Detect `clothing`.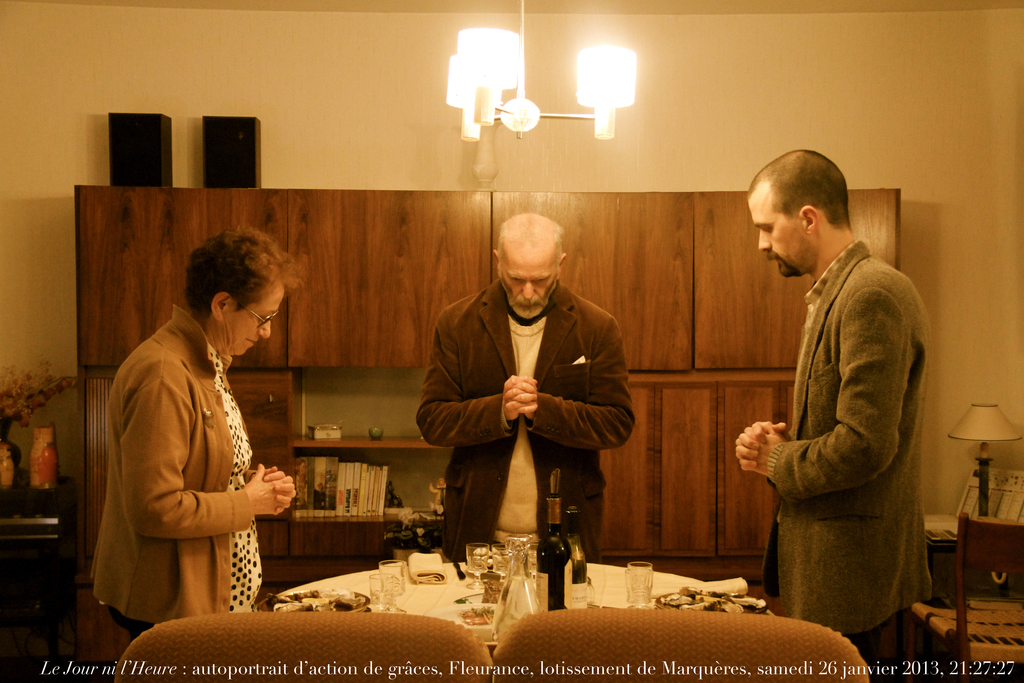
Detected at box(754, 229, 930, 682).
